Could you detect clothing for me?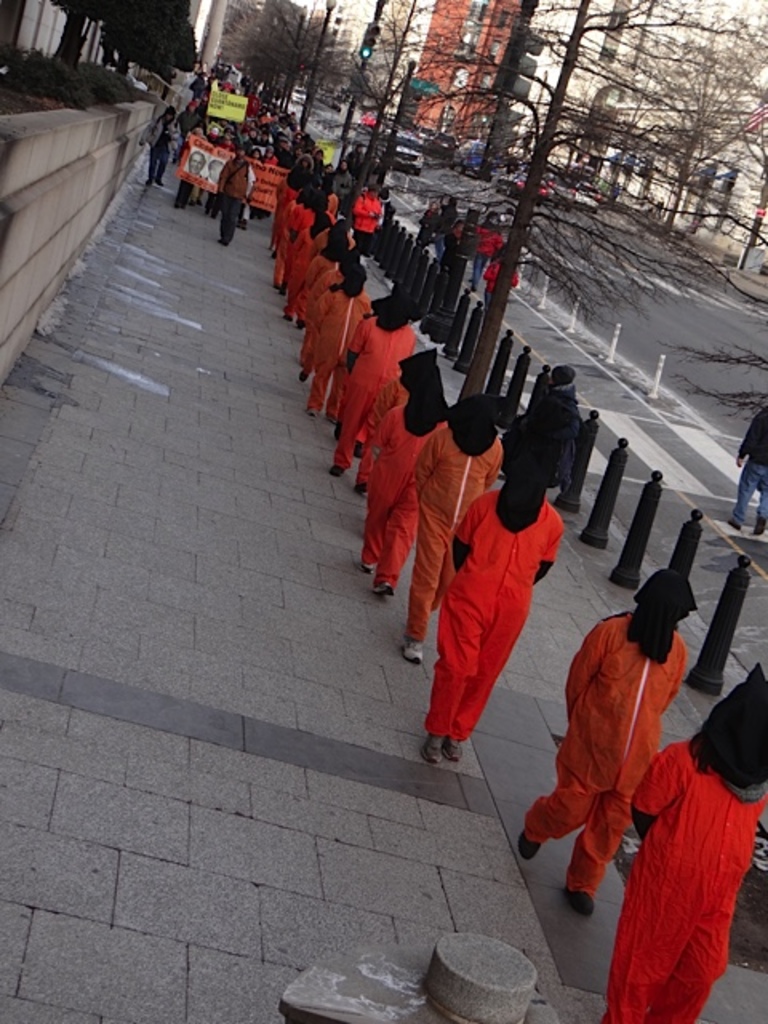
Detection result: rect(307, 286, 373, 416).
